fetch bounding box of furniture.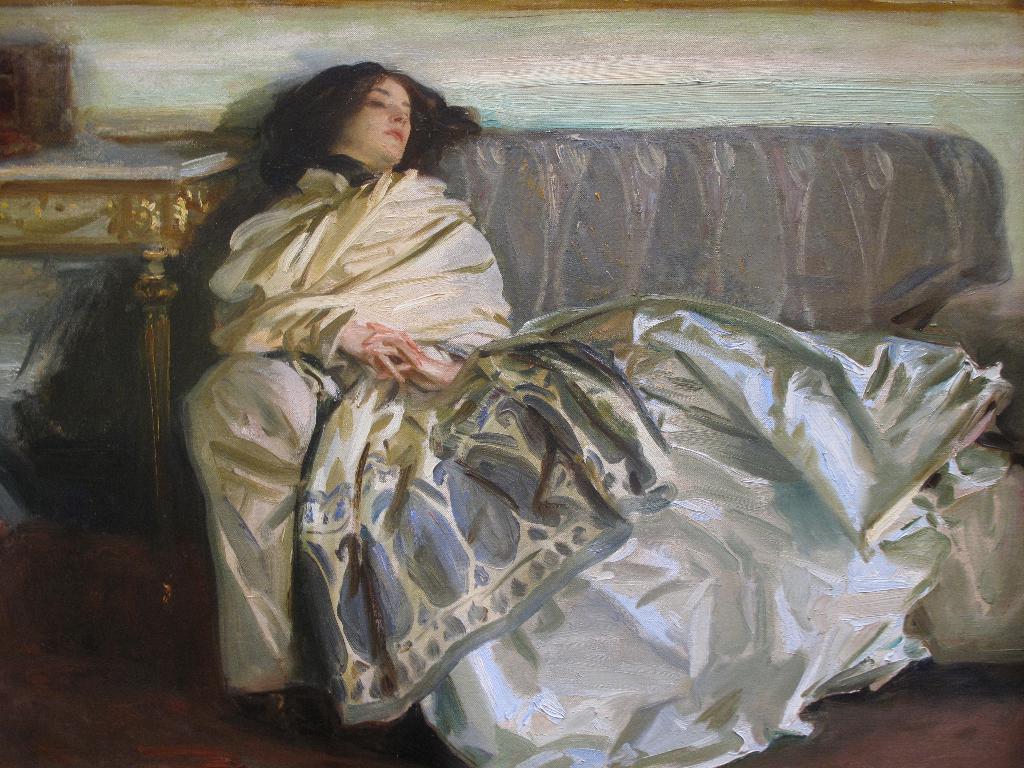
Bbox: x1=0, y1=159, x2=242, y2=618.
